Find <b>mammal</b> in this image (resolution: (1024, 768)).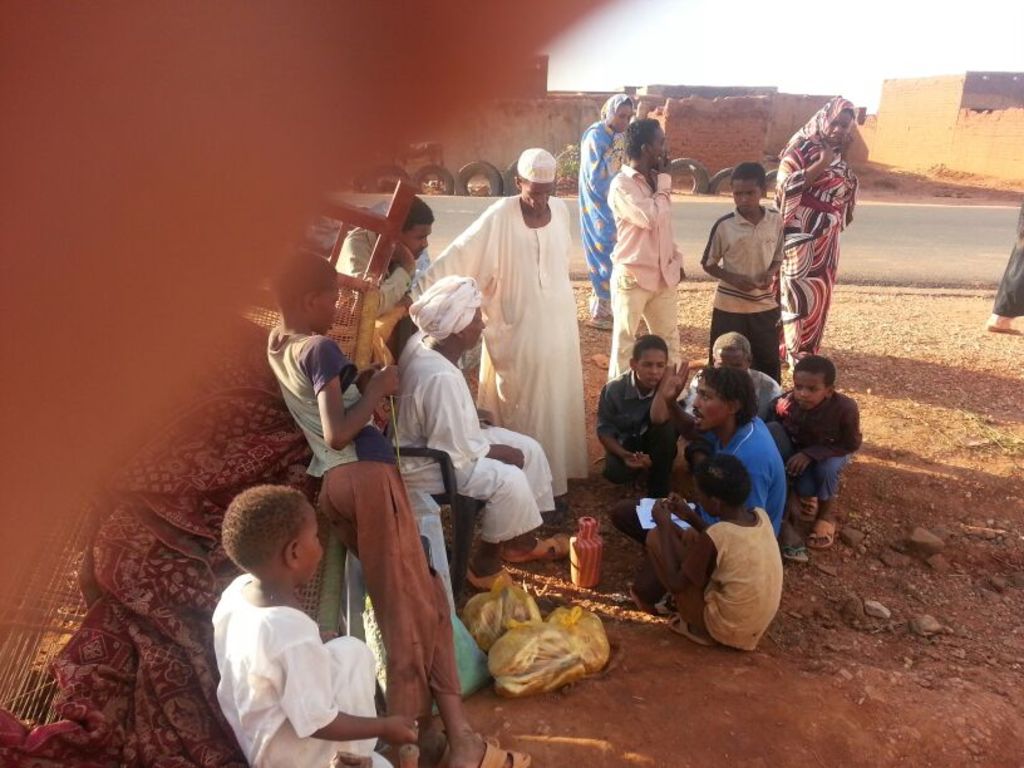
Rect(211, 481, 424, 767).
